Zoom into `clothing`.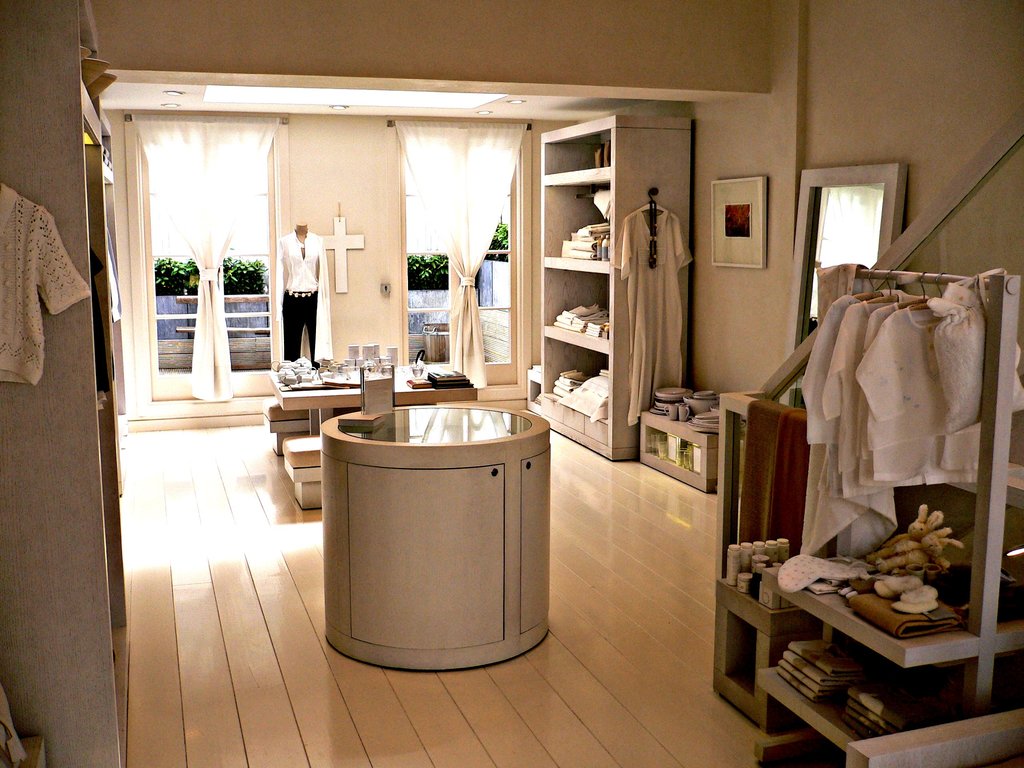
Zoom target: [left=610, top=200, right=698, bottom=426].
